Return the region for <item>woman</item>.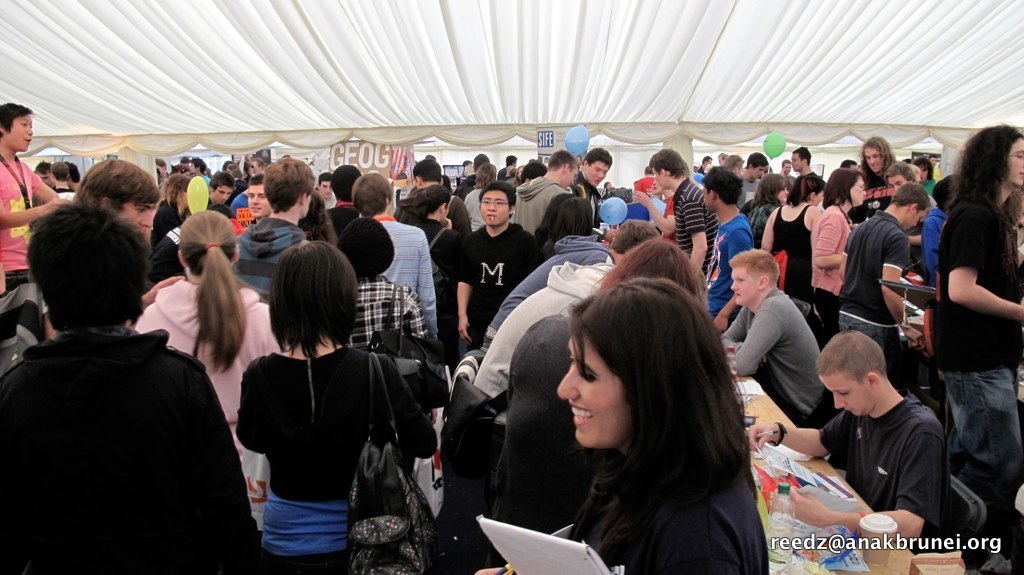
detection(132, 207, 283, 471).
